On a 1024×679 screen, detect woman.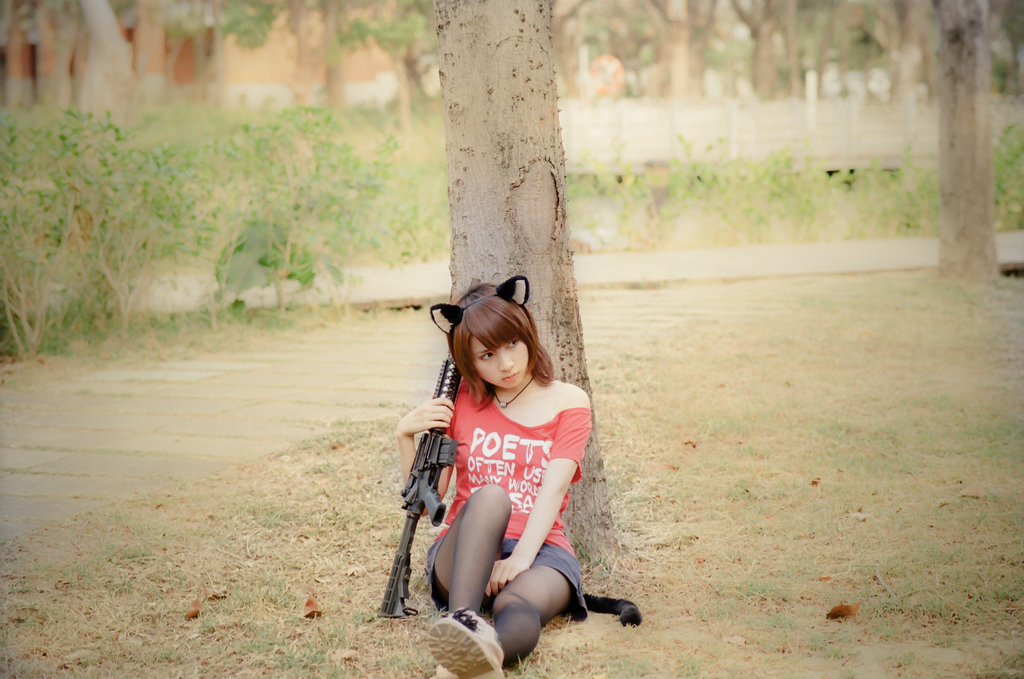
<region>406, 284, 612, 662</region>.
